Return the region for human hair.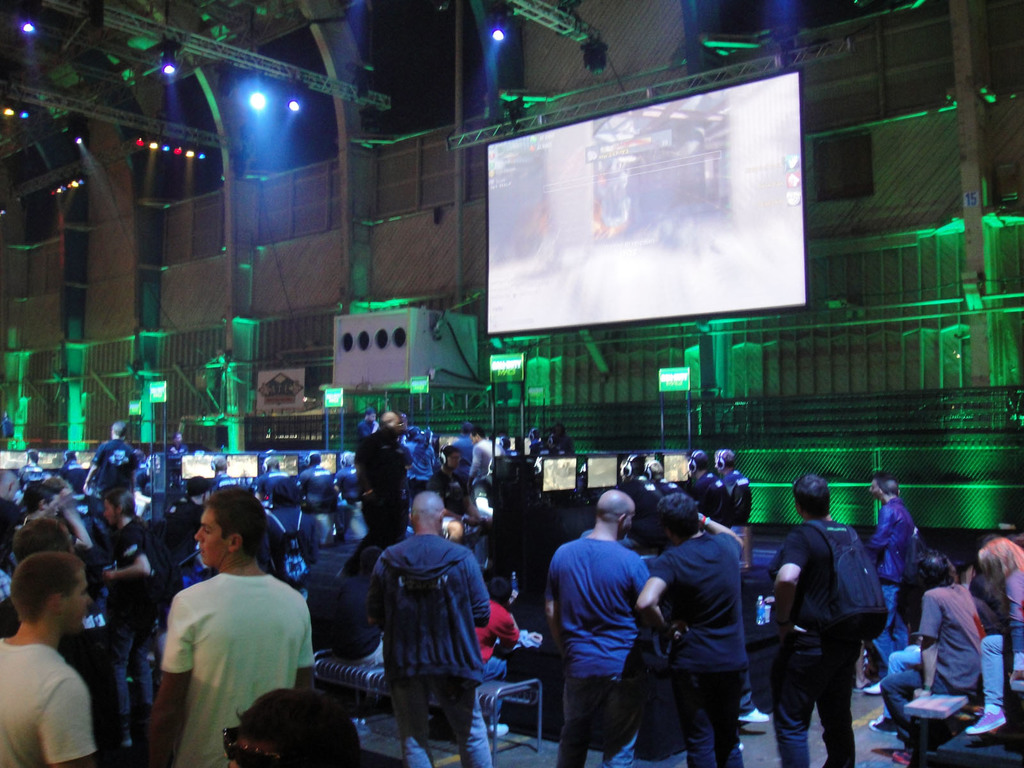
bbox=(918, 554, 945, 586).
